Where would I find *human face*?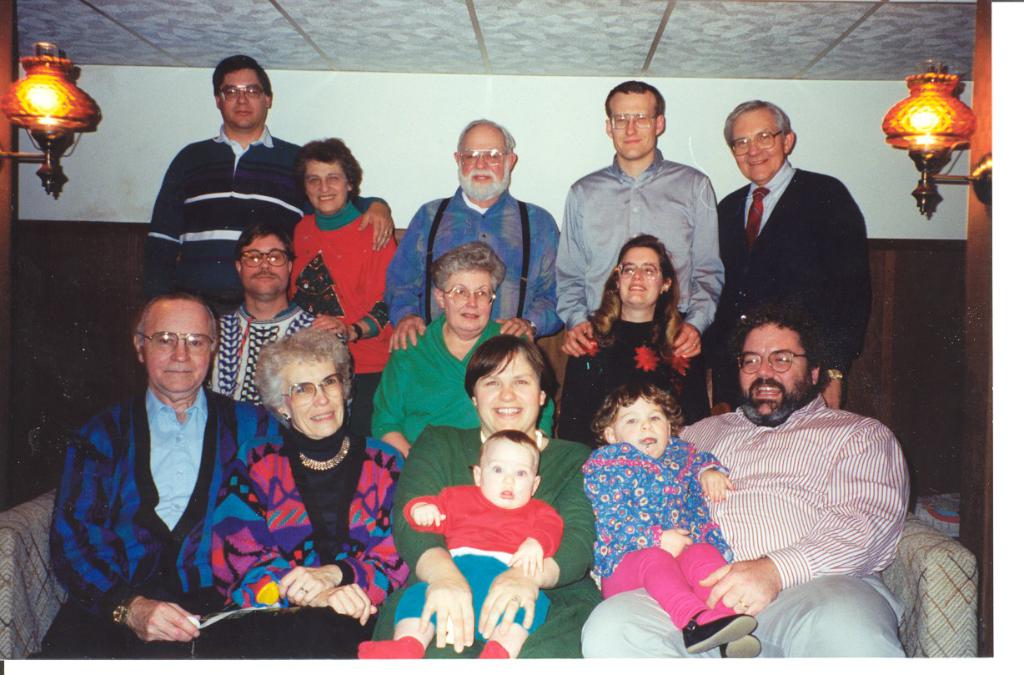
At bbox(484, 443, 529, 509).
